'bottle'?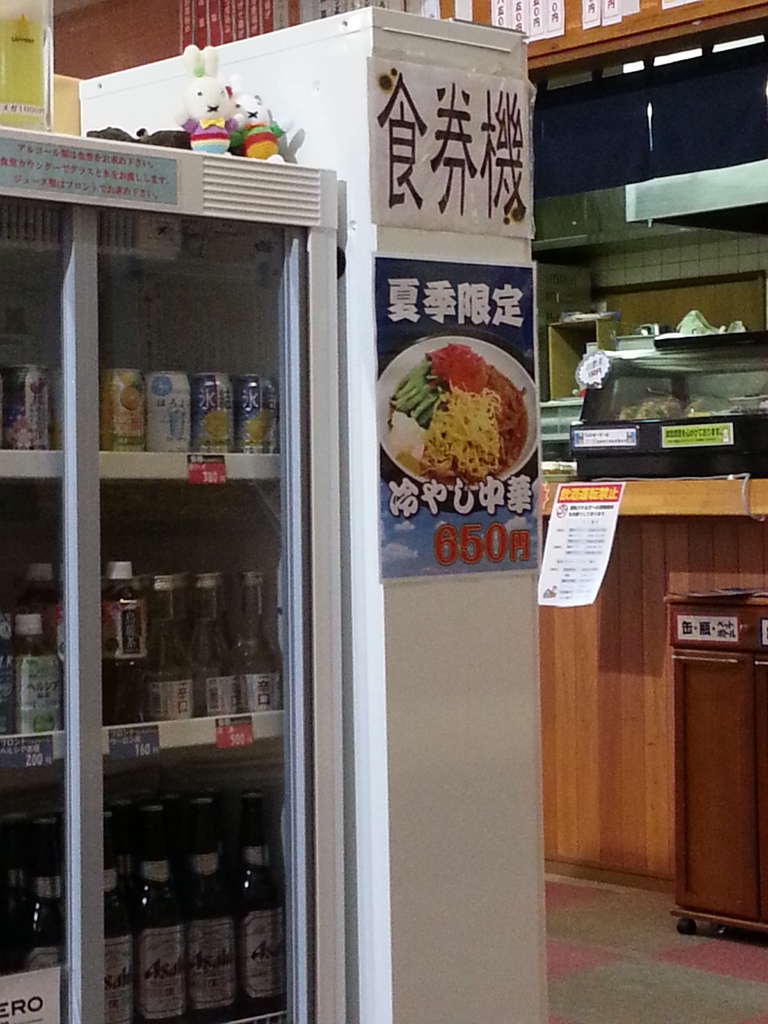
(x1=26, y1=815, x2=68, y2=972)
